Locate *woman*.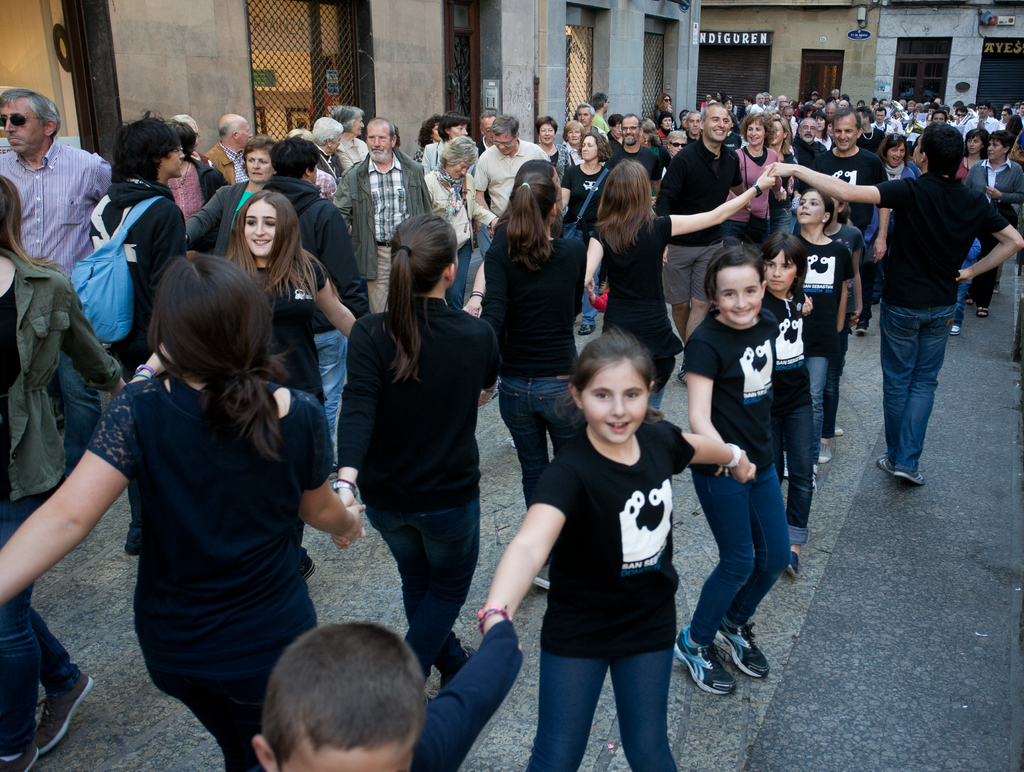
Bounding box: [x1=339, y1=211, x2=501, y2=700].
